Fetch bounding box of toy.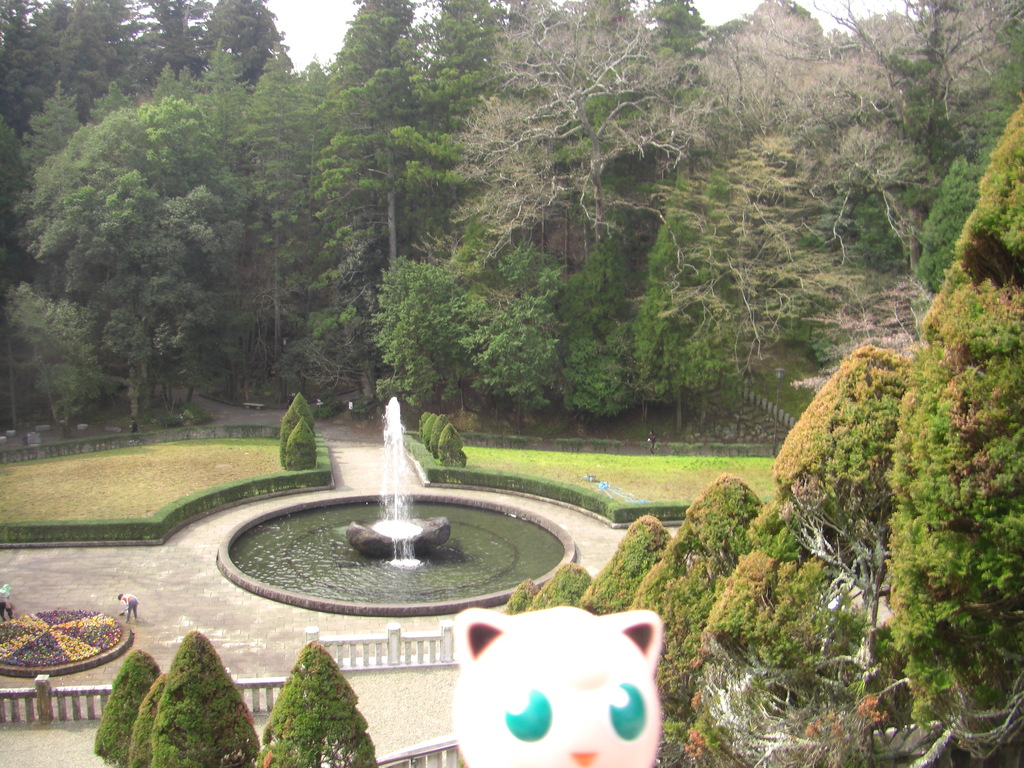
Bbox: <region>451, 607, 662, 767</region>.
